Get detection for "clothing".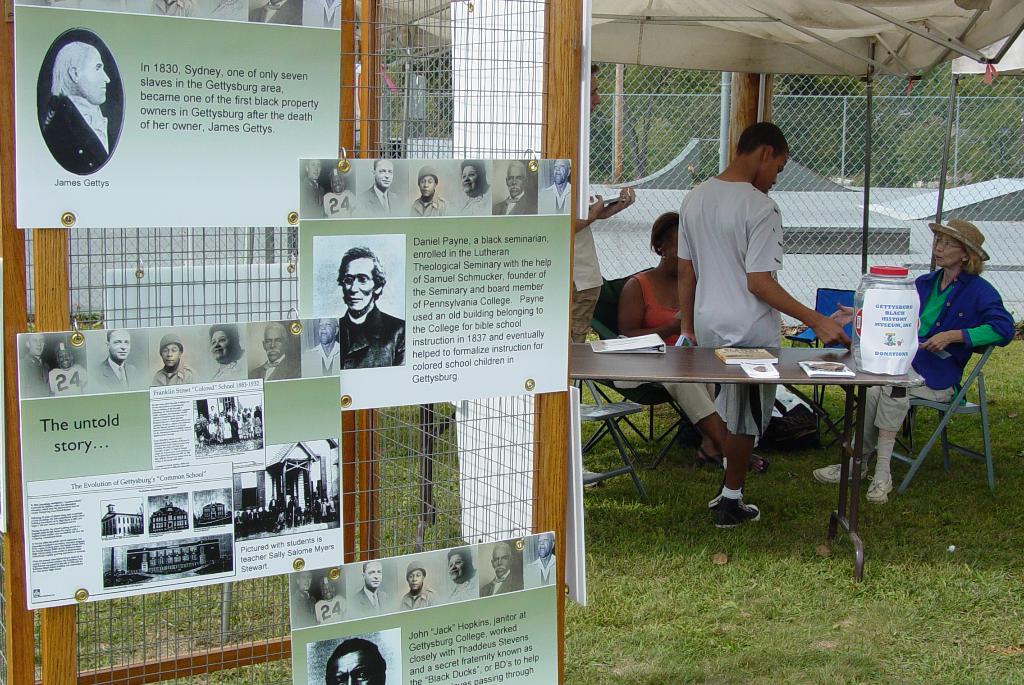
Detection: (x1=36, y1=93, x2=113, y2=173).
